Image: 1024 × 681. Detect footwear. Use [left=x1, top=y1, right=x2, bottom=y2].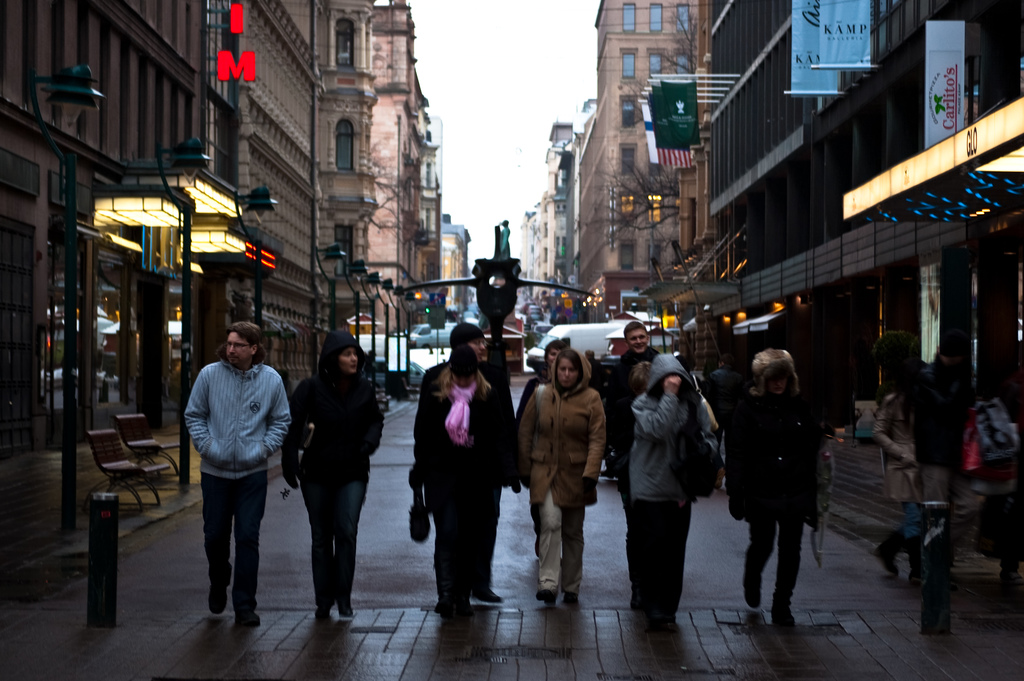
[left=315, top=603, right=334, bottom=618].
